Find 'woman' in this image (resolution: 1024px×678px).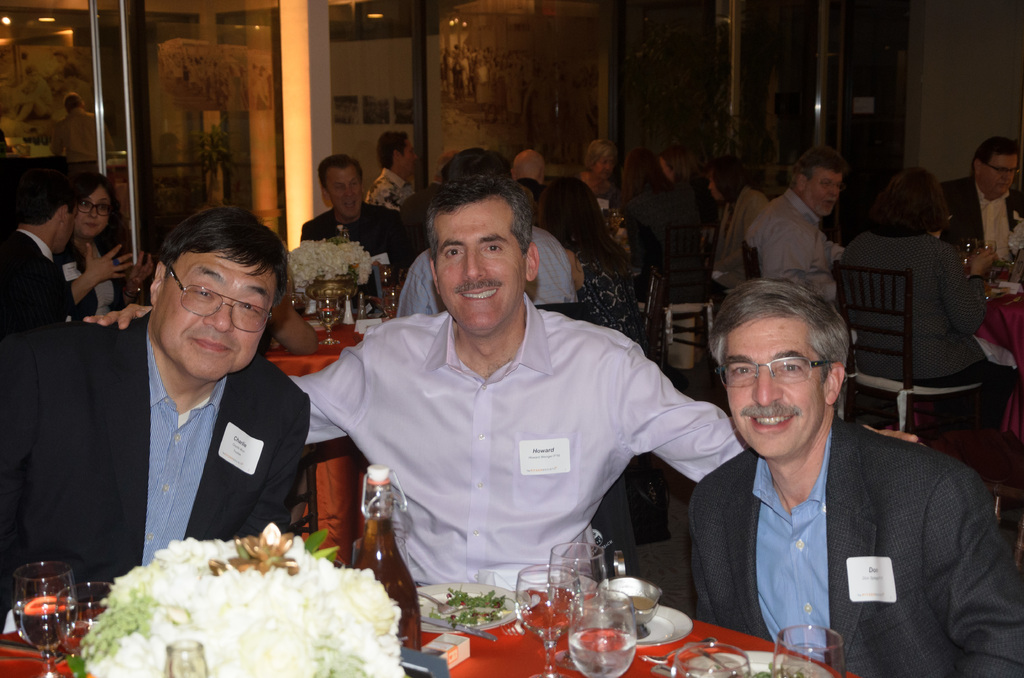
x1=546, y1=182, x2=643, y2=339.
